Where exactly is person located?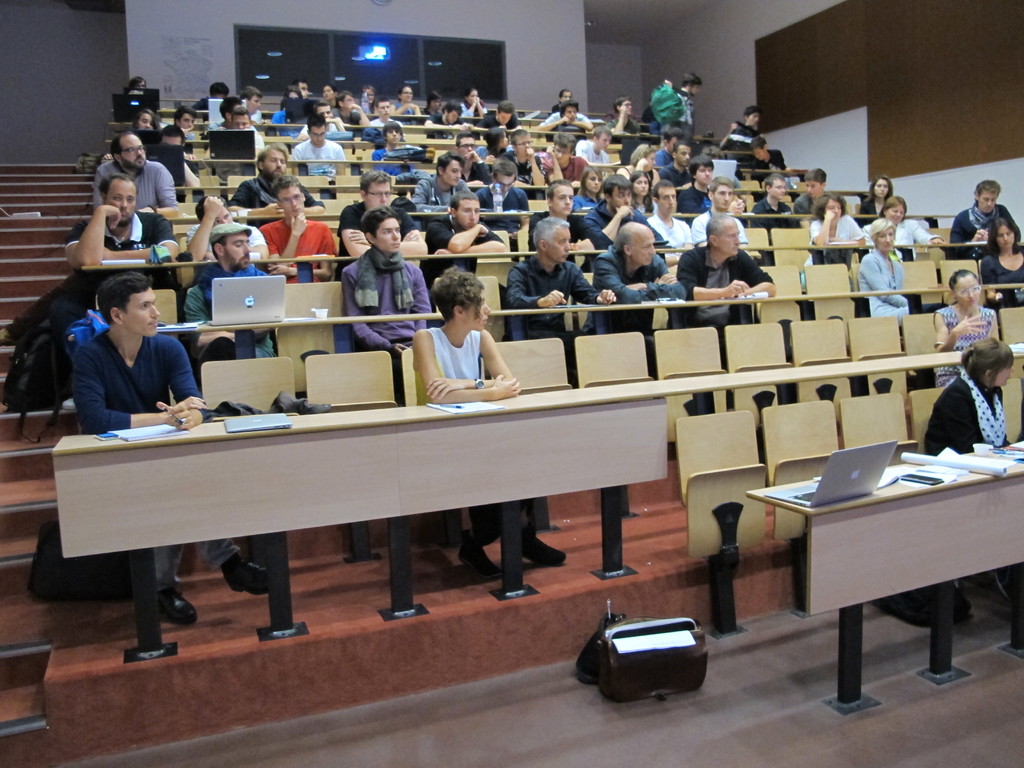
Its bounding box is box(414, 147, 474, 209).
